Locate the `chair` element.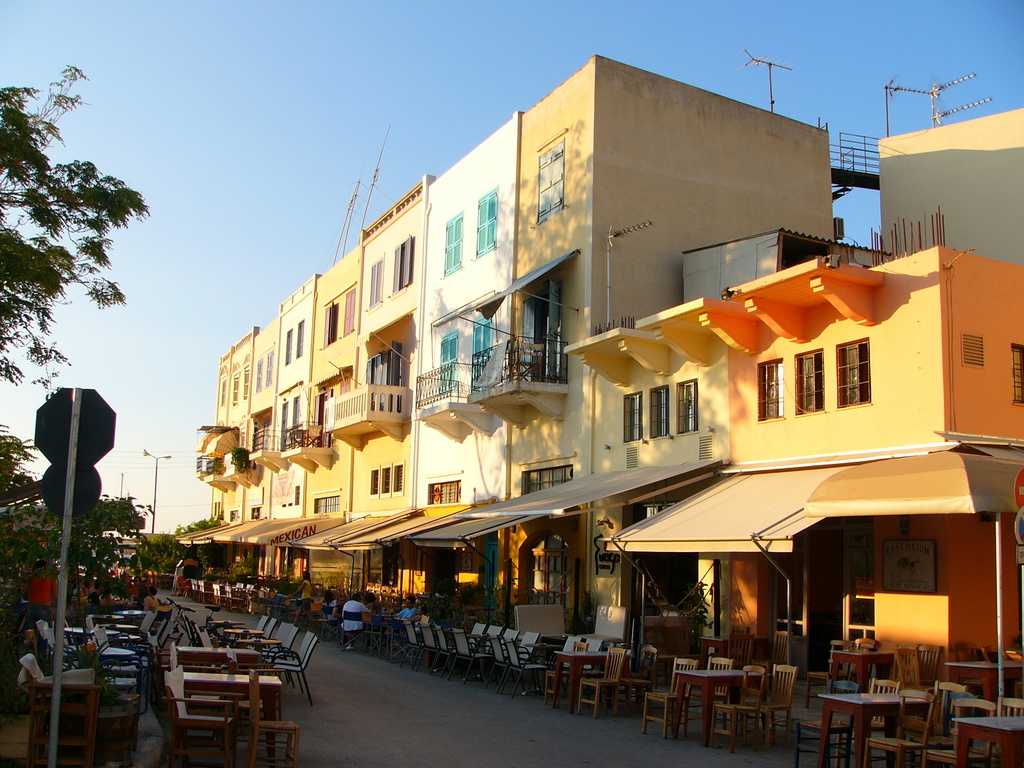
Element bbox: box=[764, 628, 794, 664].
